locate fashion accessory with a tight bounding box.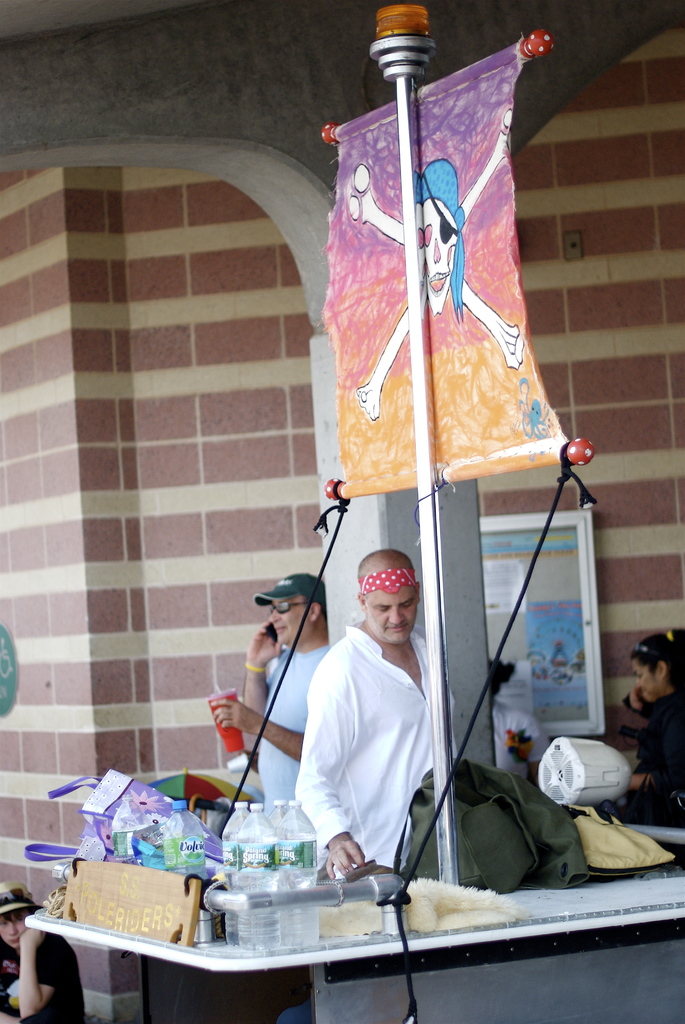
box=[0, 886, 23, 907].
